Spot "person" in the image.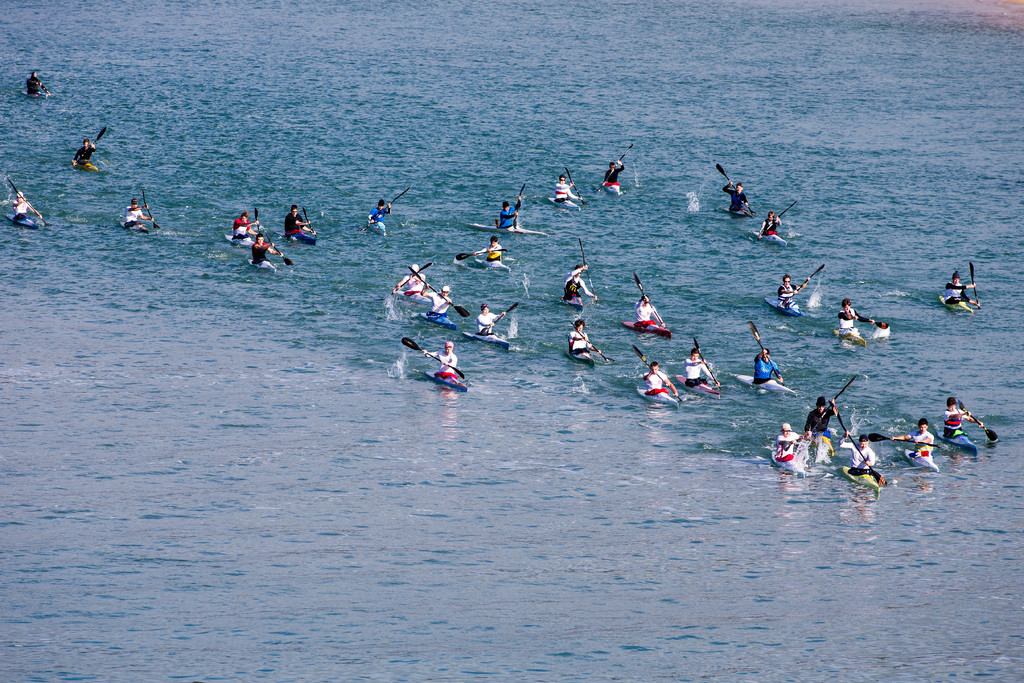
"person" found at [x1=420, y1=343, x2=459, y2=379].
